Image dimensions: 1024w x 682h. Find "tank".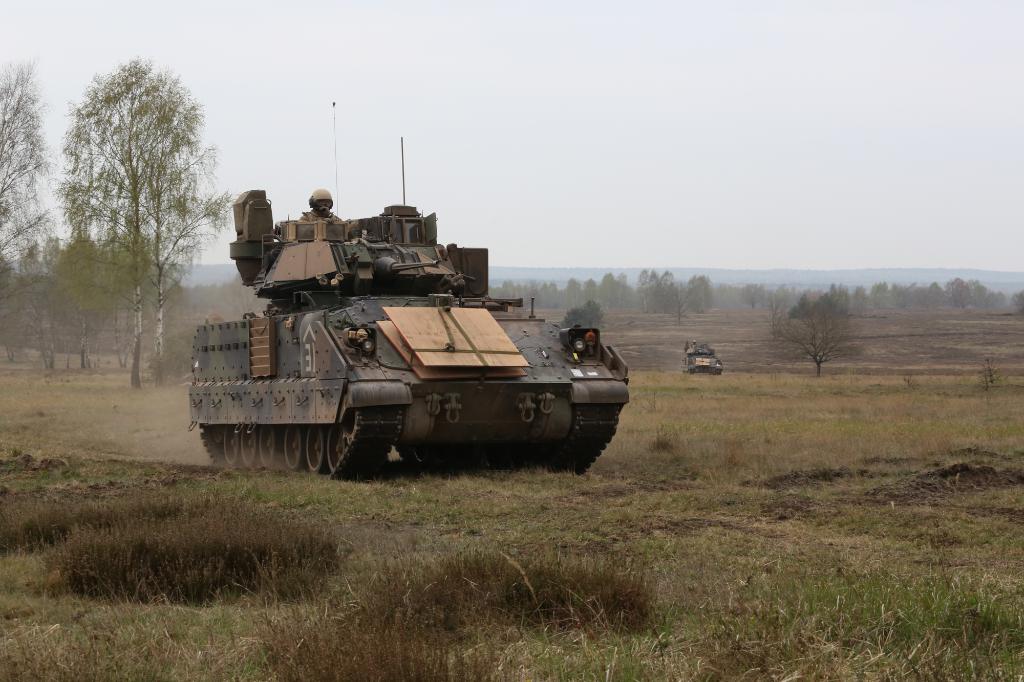
region(188, 102, 626, 480).
